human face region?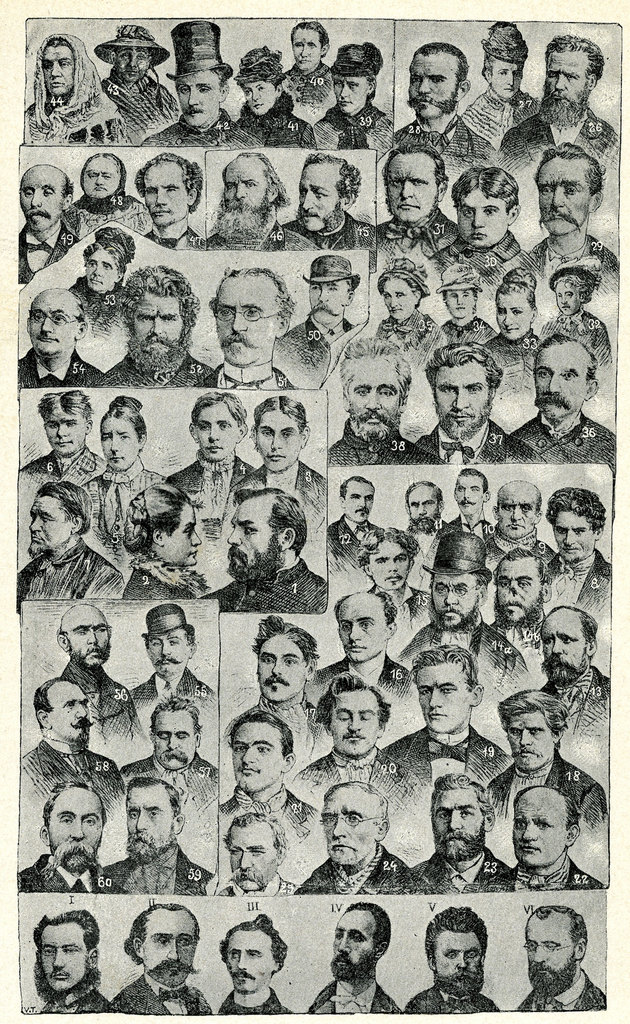
pyautogui.locateOnScreen(384, 280, 424, 316)
